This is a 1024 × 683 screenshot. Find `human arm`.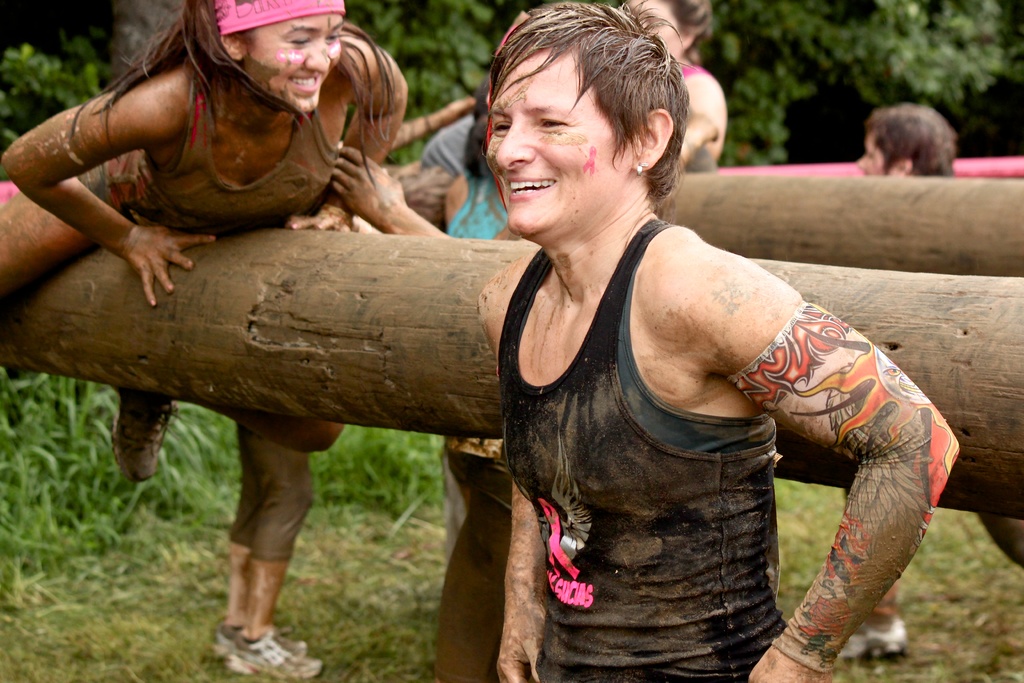
Bounding box: <region>648, 65, 732, 190</region>.
